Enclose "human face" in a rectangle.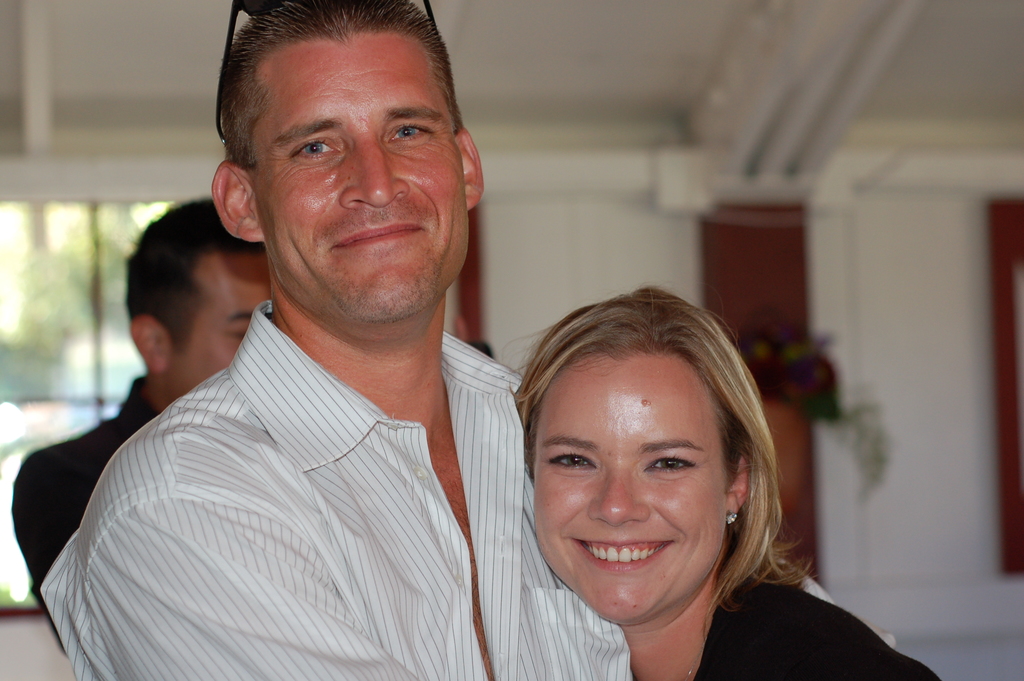
(left=174, top=254, right=269, bottom=390).
